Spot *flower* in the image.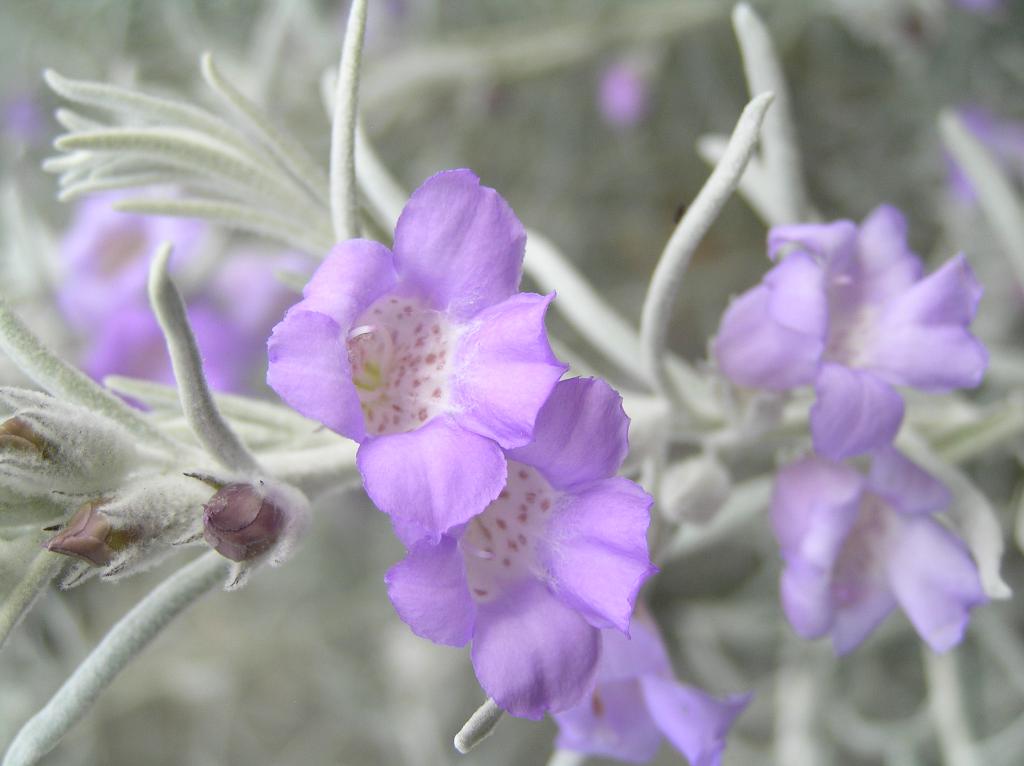
*flower* found at region(707, 201, 987, 457).
